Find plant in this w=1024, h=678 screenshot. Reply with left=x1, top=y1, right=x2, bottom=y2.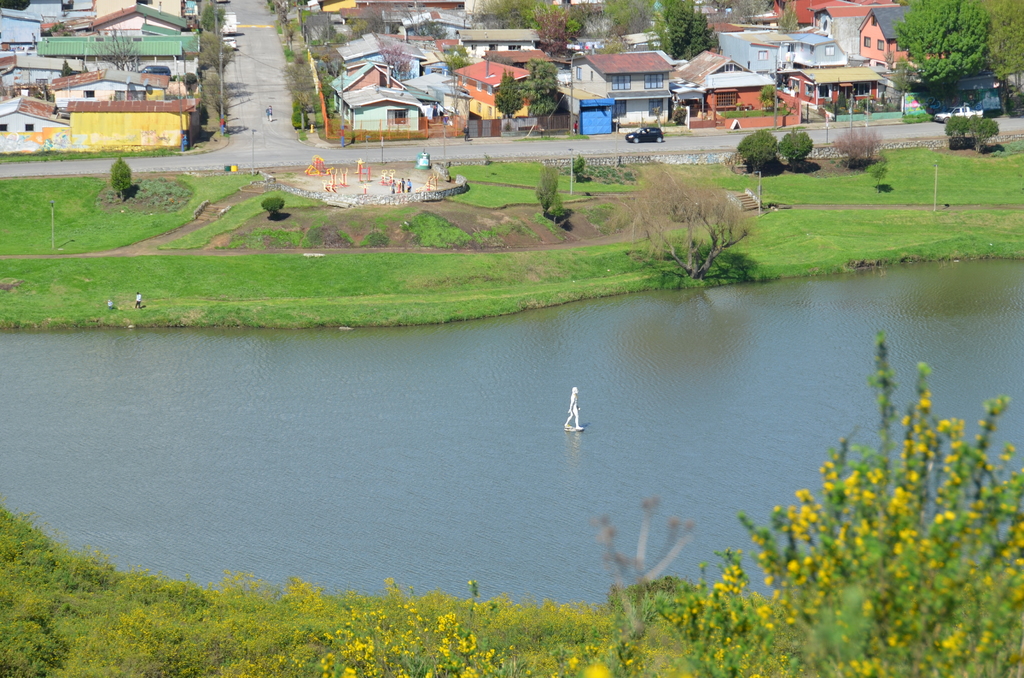
left=968, top=115, right=1004, bottom=151.
